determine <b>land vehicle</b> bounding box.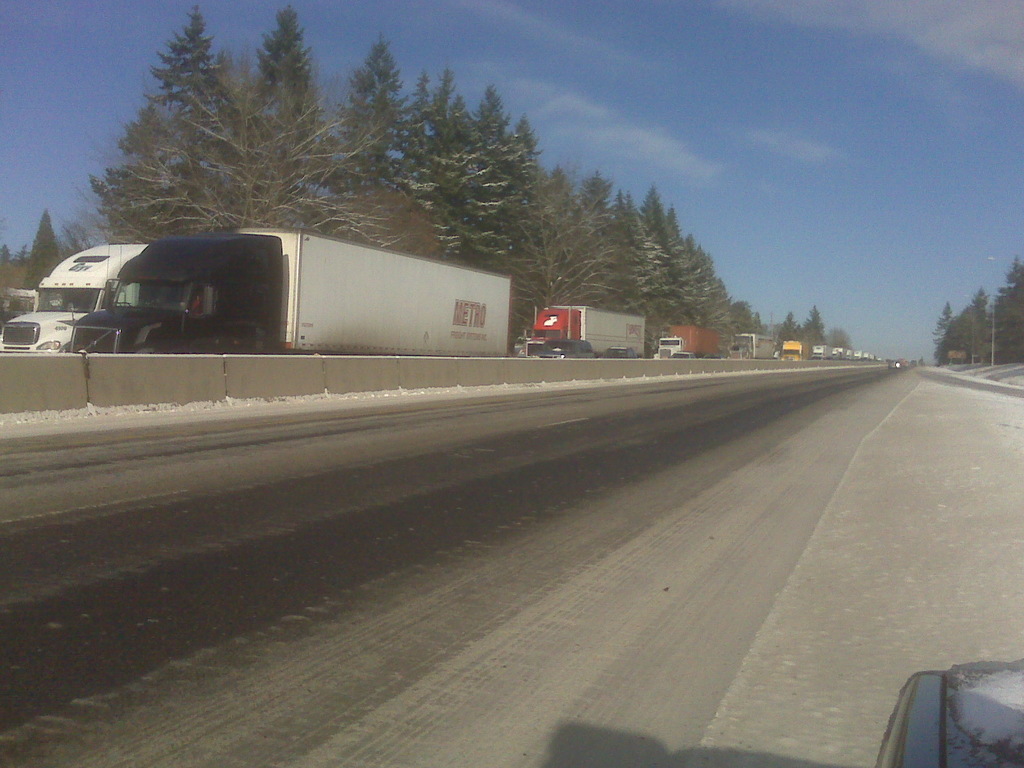
Determined: BBox(606, 348, 628, 355).
